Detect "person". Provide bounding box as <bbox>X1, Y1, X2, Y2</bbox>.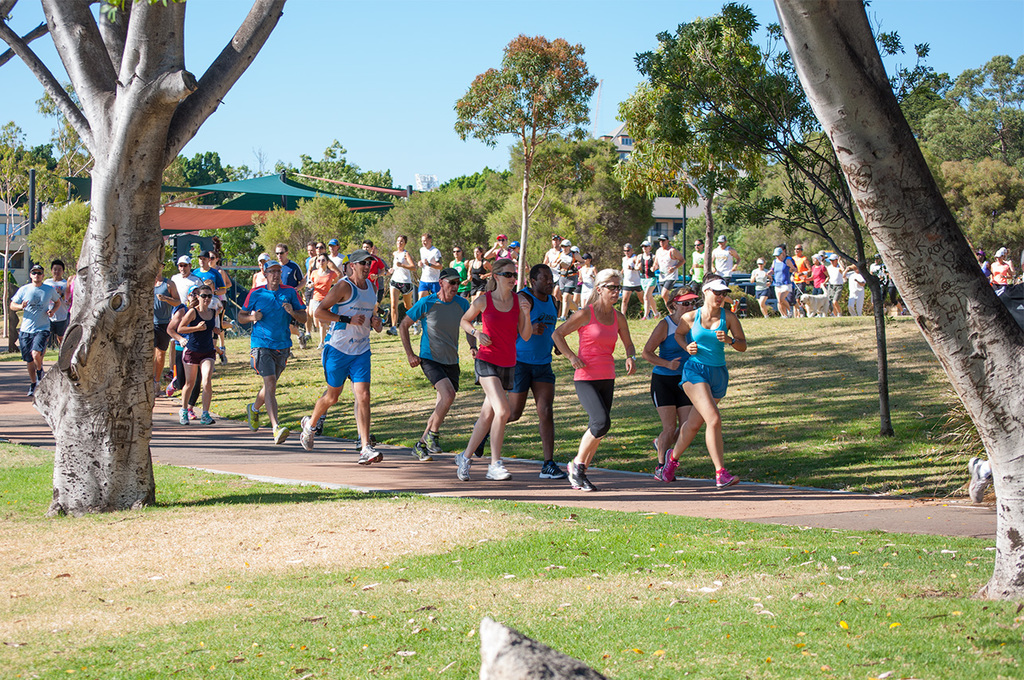
<bbox>472, 260, 565, 481</bbox>.
